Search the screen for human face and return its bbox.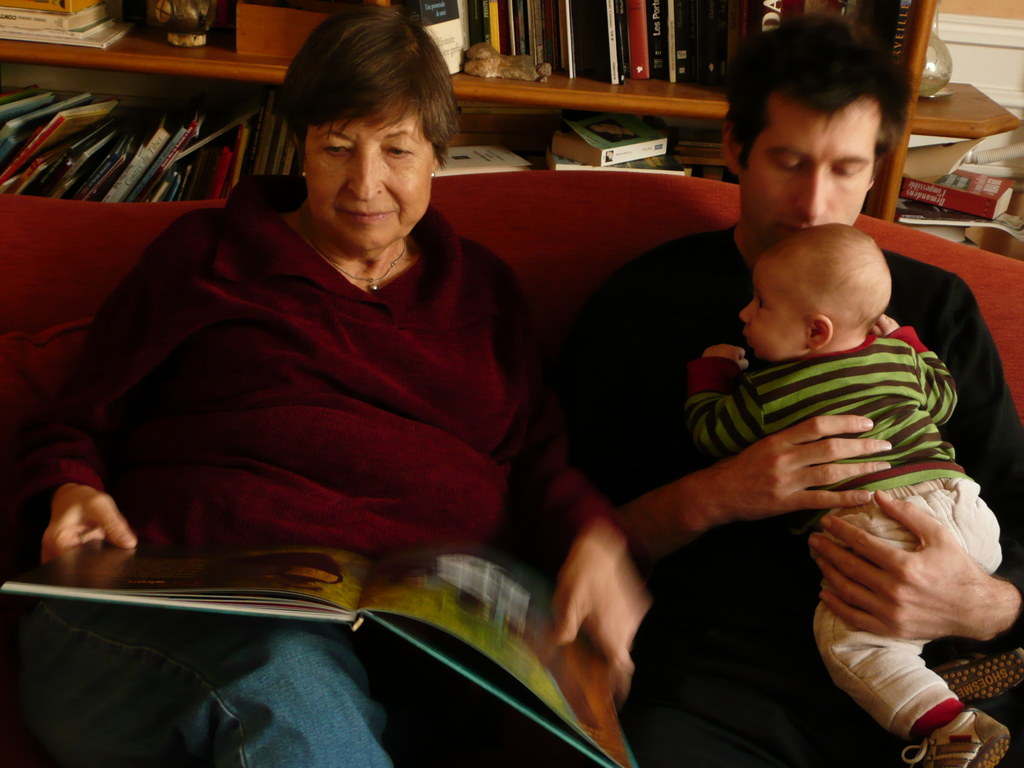
Found: (left=739, top=264, right=809, bottom=357).
